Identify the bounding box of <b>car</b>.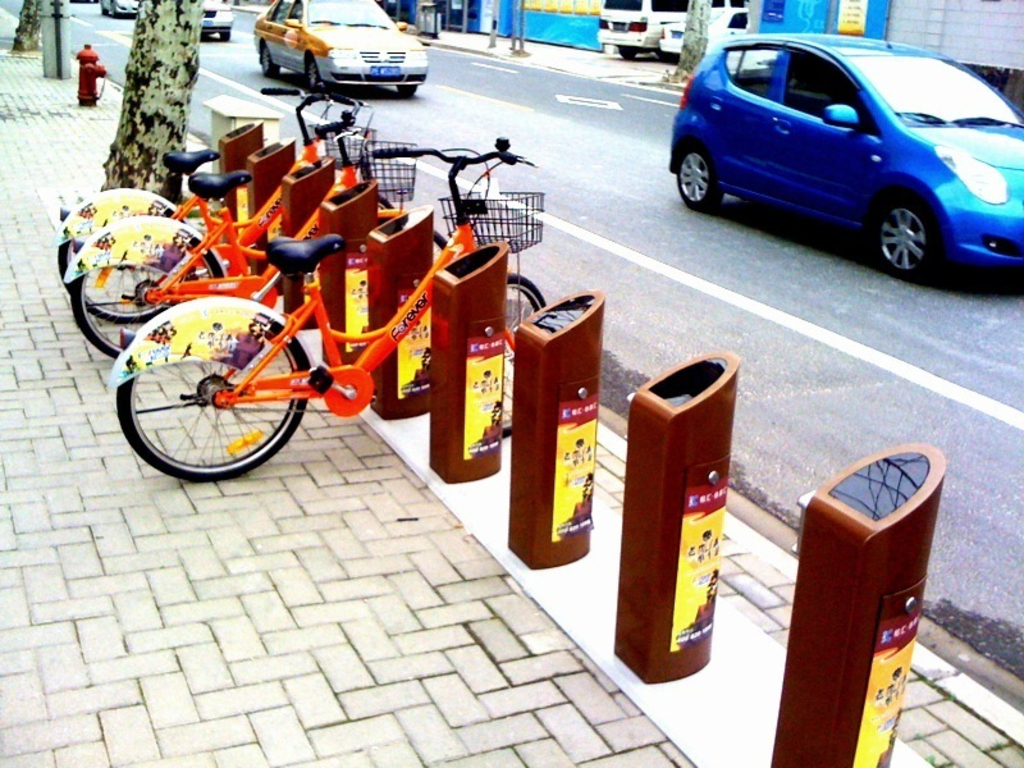
251,0,429,99.
